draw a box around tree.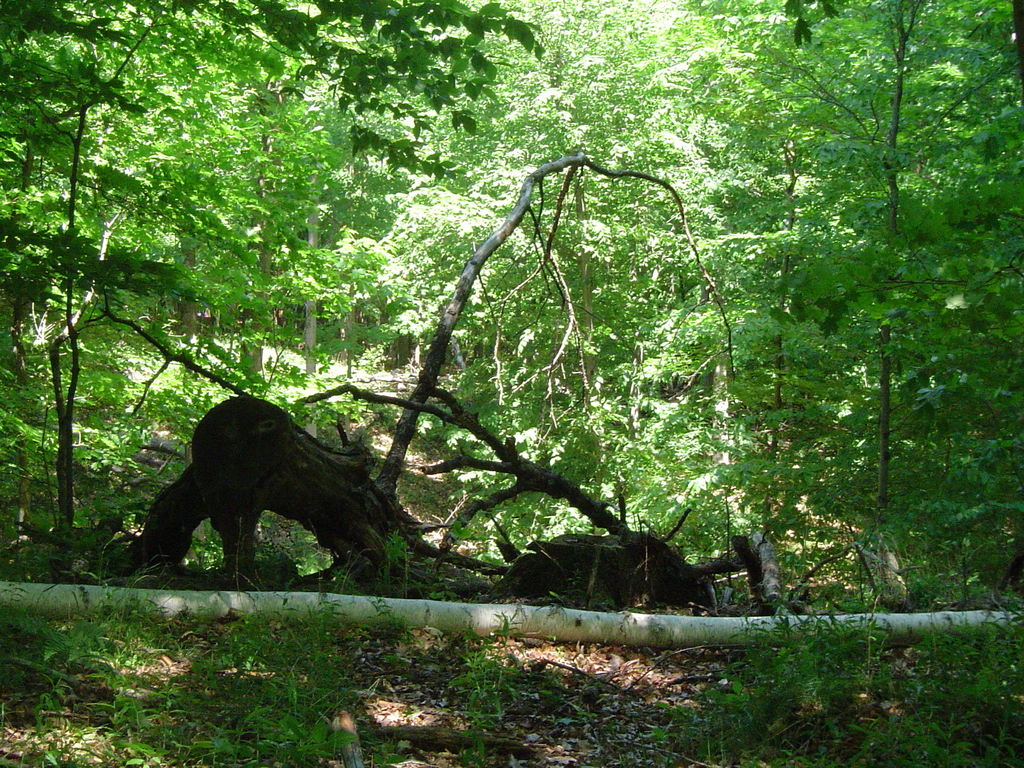
x1=677, y1=56, x2=989, y2=633.
